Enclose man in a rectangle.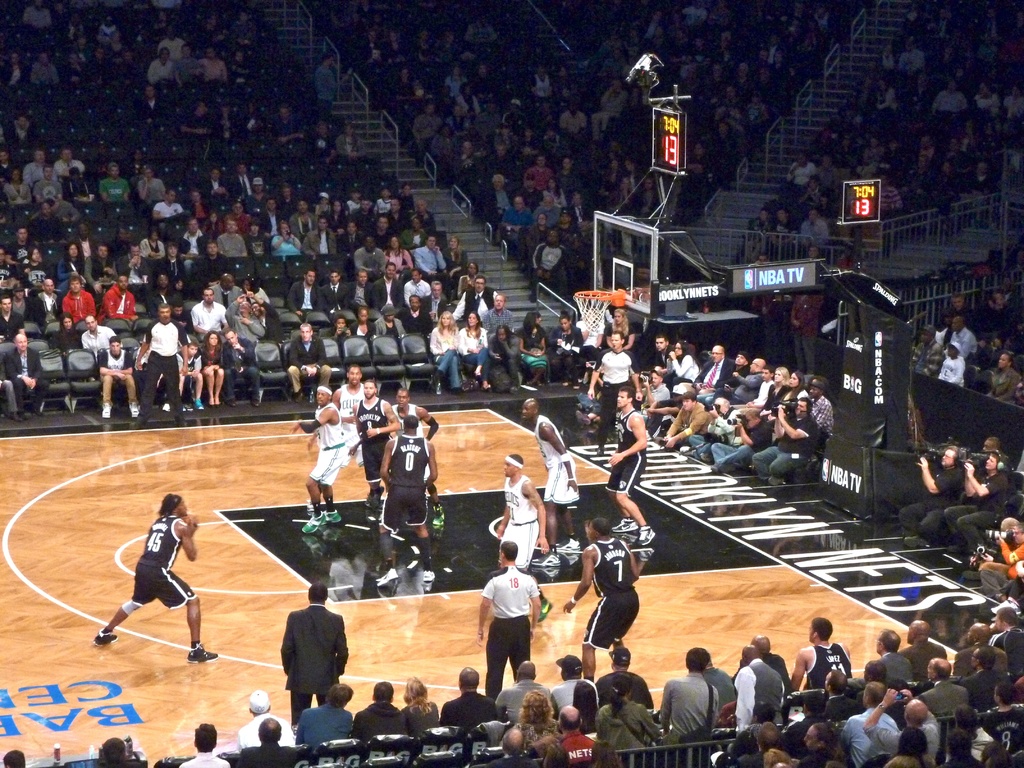
[x1=338, y1=356, x2=368, y2=465].
